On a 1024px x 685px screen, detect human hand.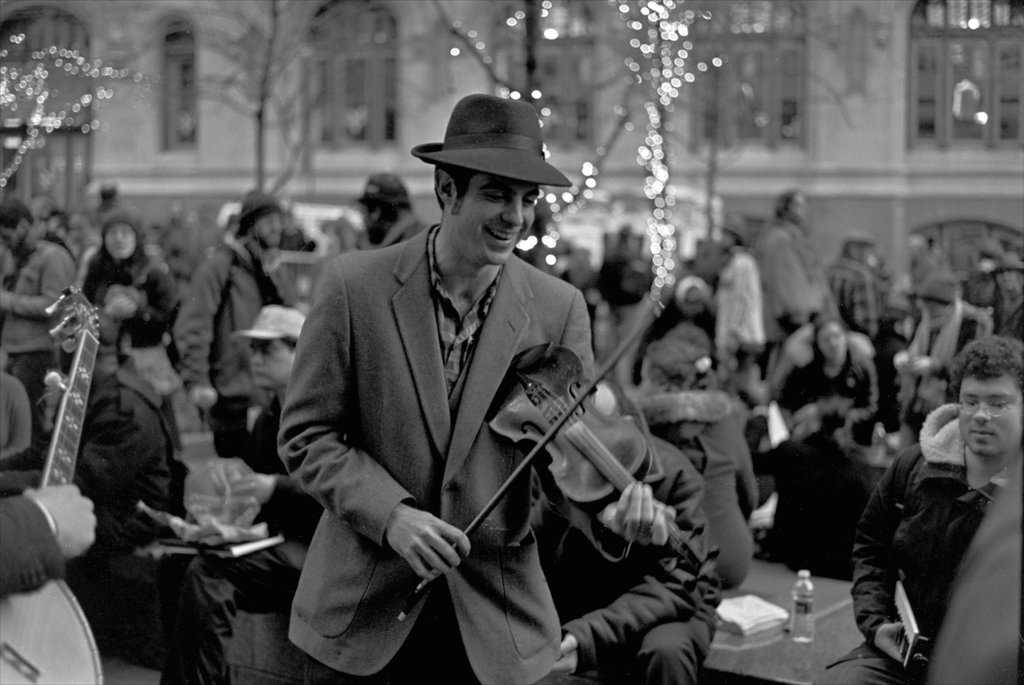
region(22, 484, 99, 562).
